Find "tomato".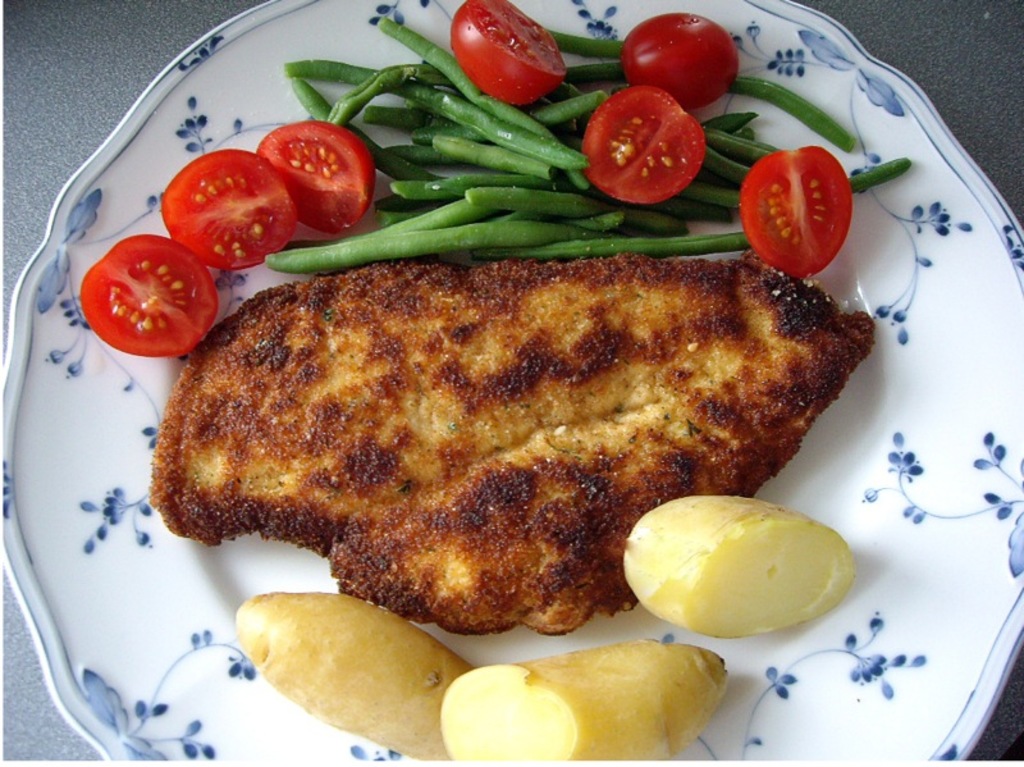
bbox(77, 238, 215, 353).
